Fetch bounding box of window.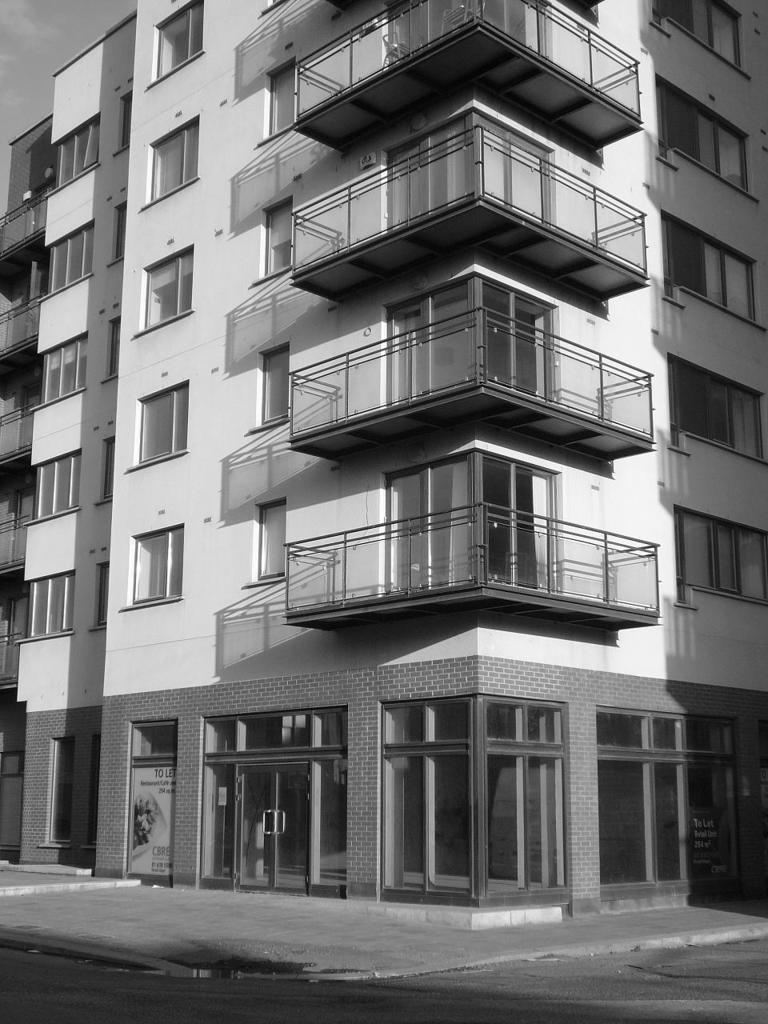
Bbox: rect(154, 0, 204, 80).
